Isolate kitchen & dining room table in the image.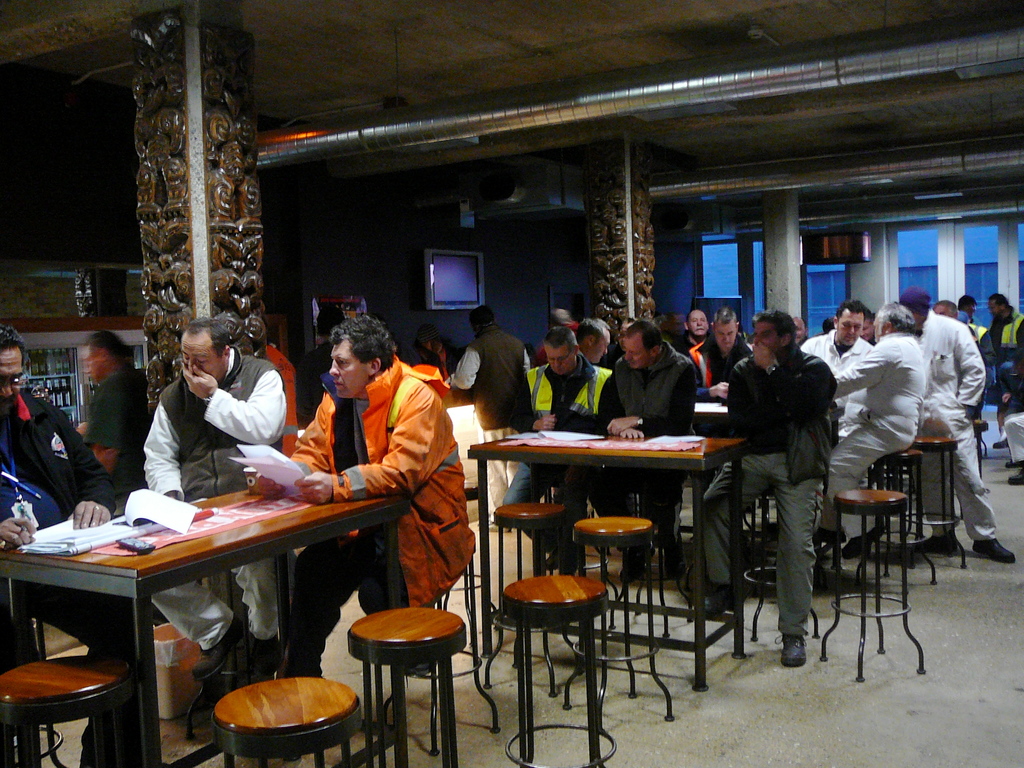
Isolated region: 462,440,729,718.
